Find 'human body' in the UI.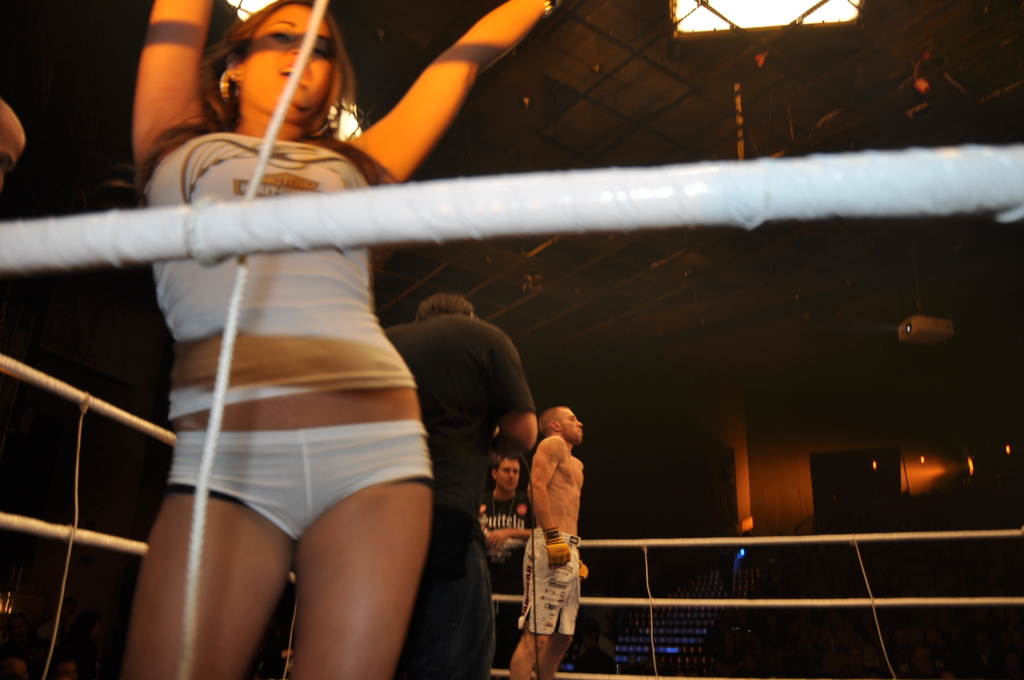
UI element at region(129, 0, 564, 671).
